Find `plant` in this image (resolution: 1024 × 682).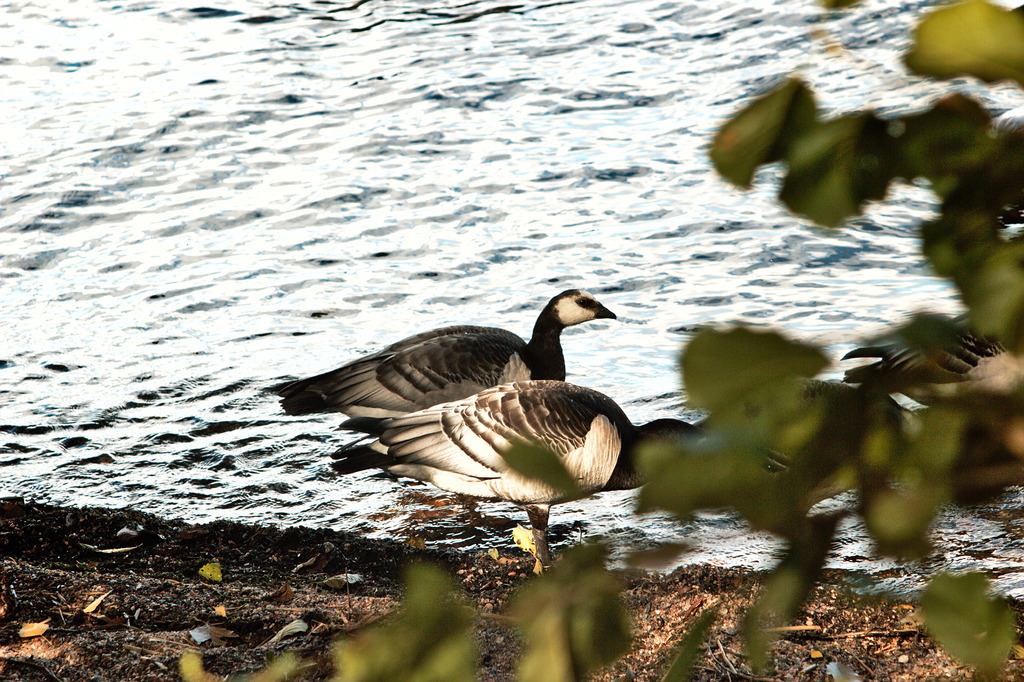
bbox(157, 0, 1023, 681).
